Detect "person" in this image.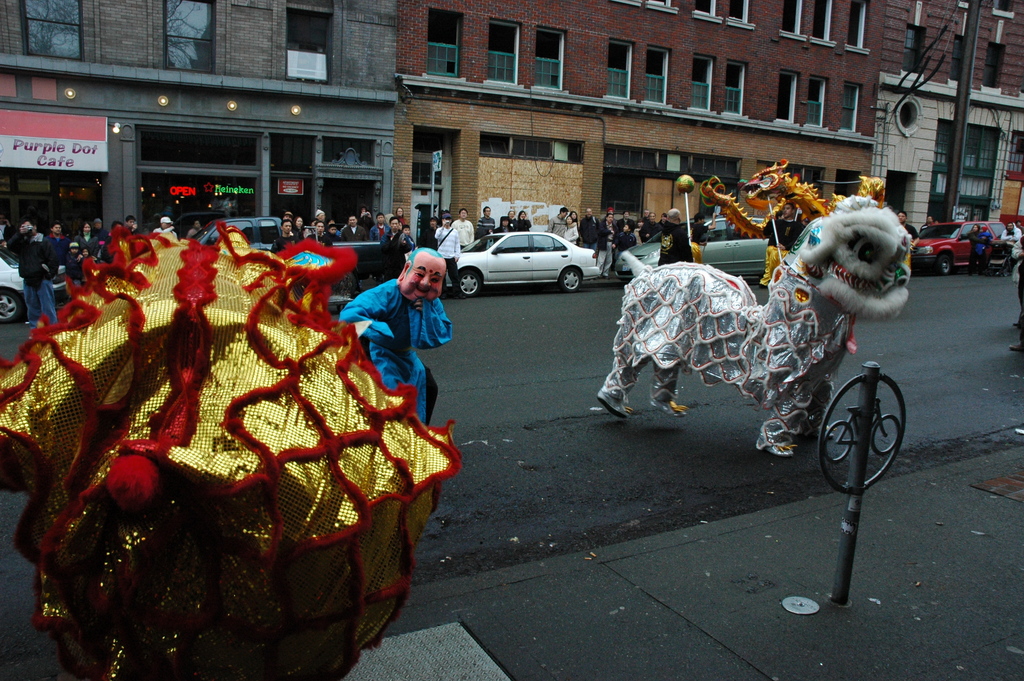
Detection: {"left": 756, "top": 197, "right": 810, "bottom": 290}.
